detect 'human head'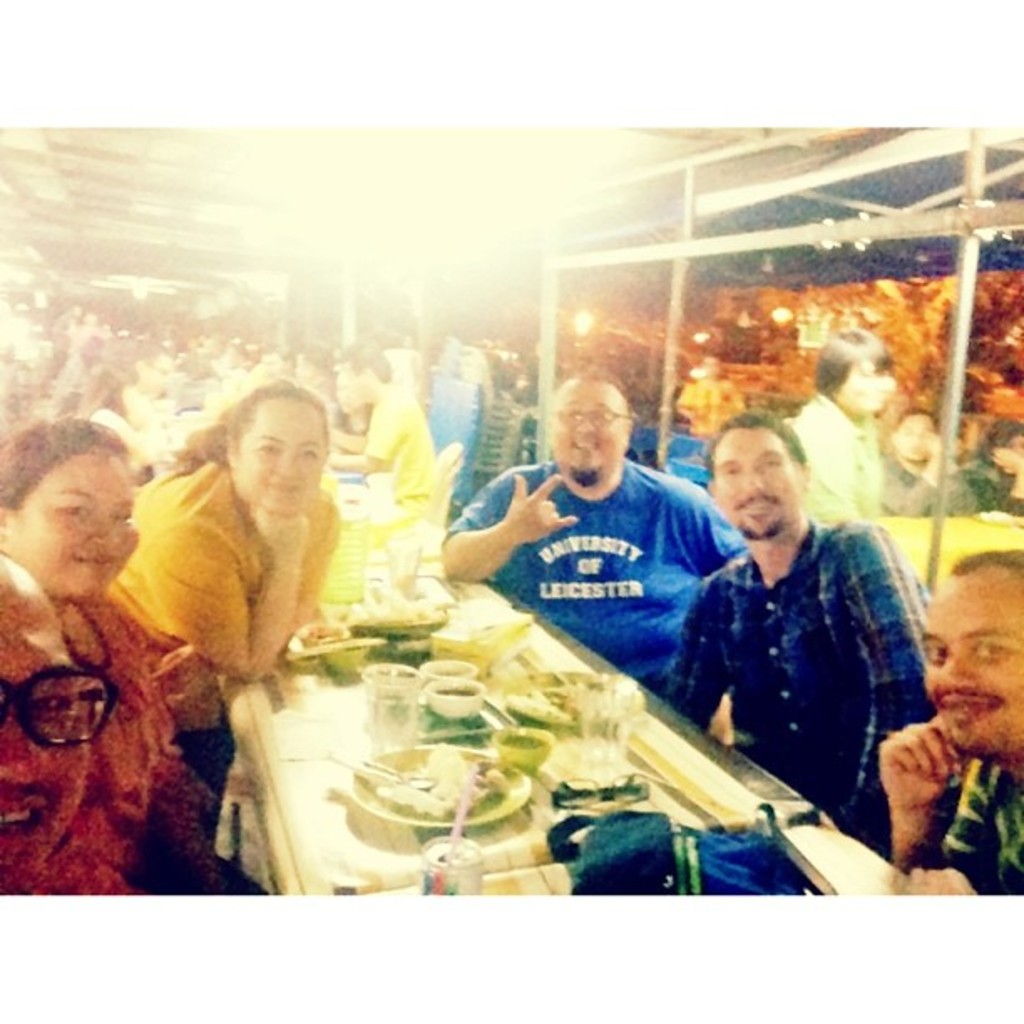
crop(895, 407, 932, 477)
